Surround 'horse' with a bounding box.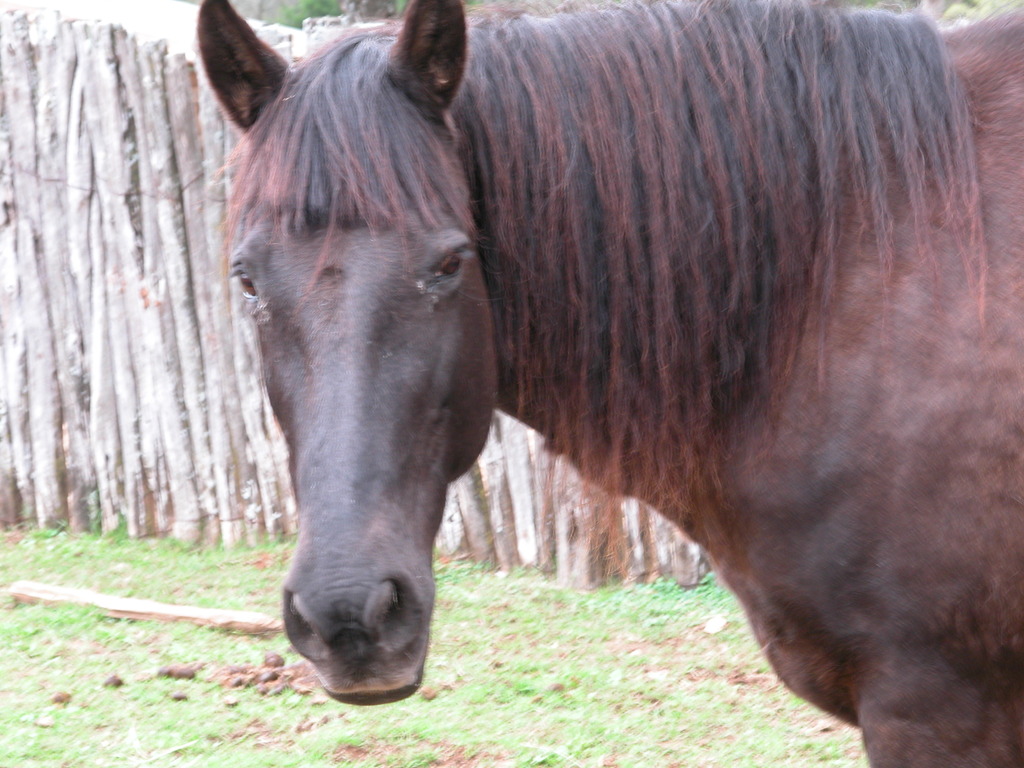
207 0 1023 767.
